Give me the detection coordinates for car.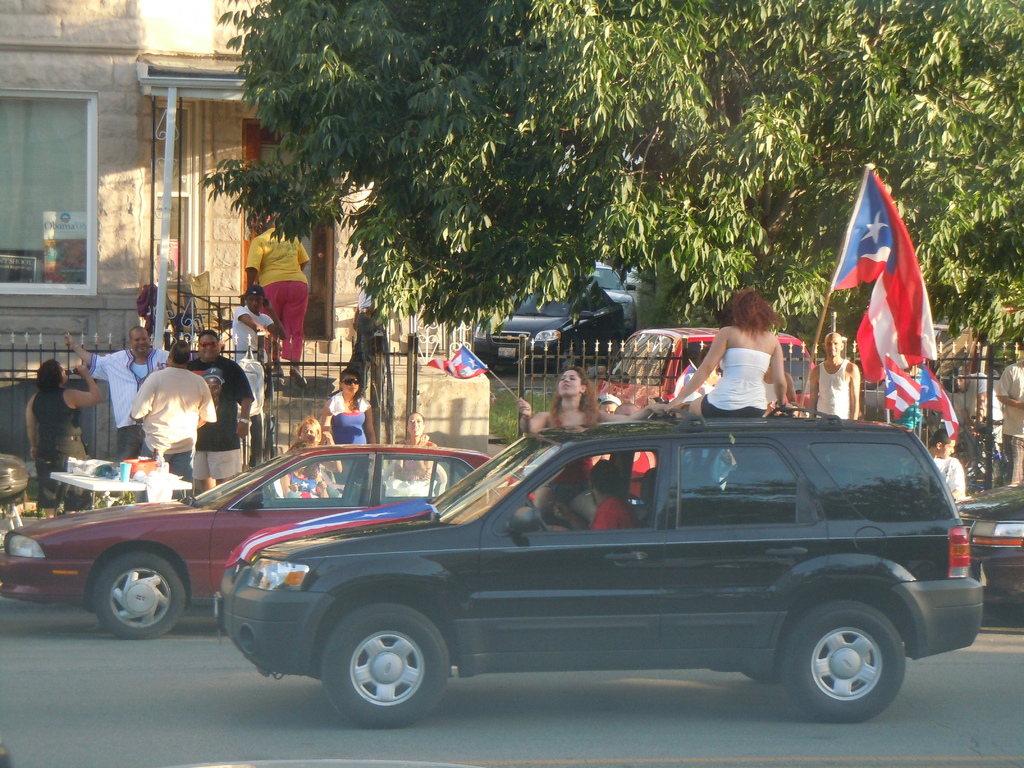
<region>961, 484, 1023, 604</region>.
